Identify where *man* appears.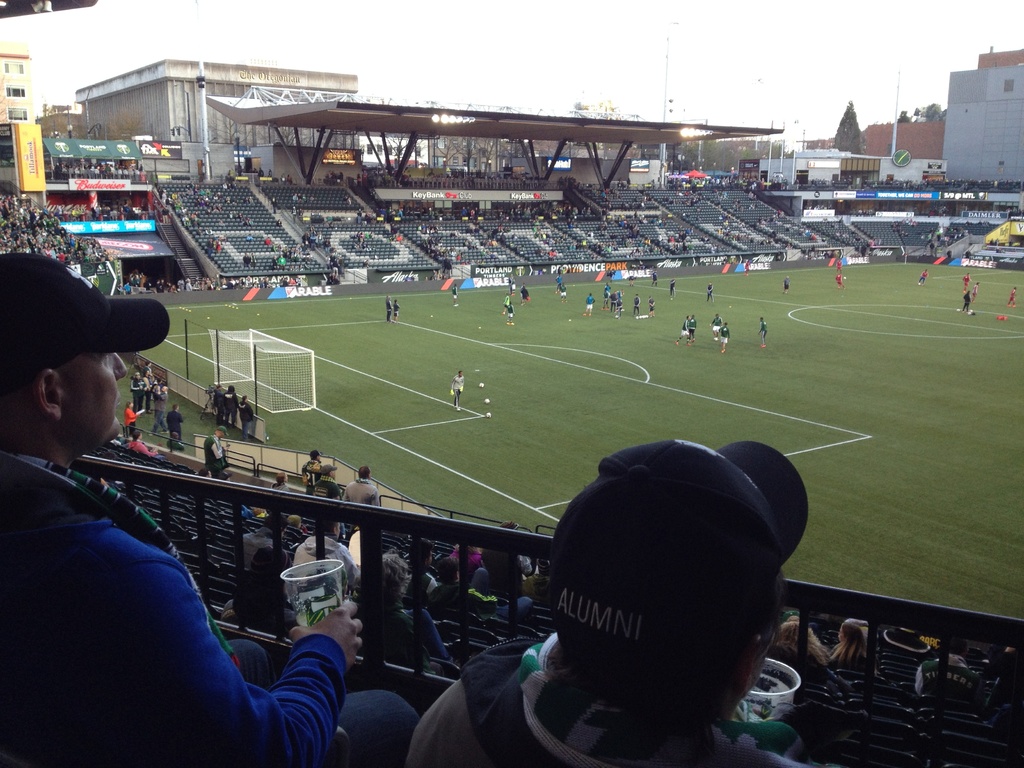
Appears at 914/269/930/284.
